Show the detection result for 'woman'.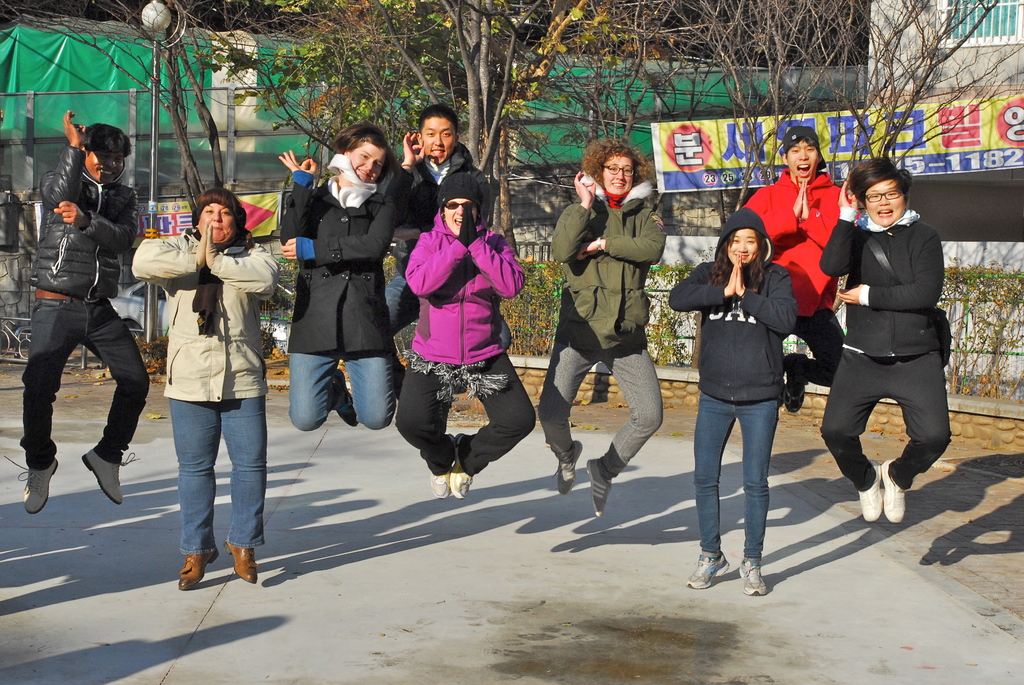
bbox=(538, 135, 668, 521).
